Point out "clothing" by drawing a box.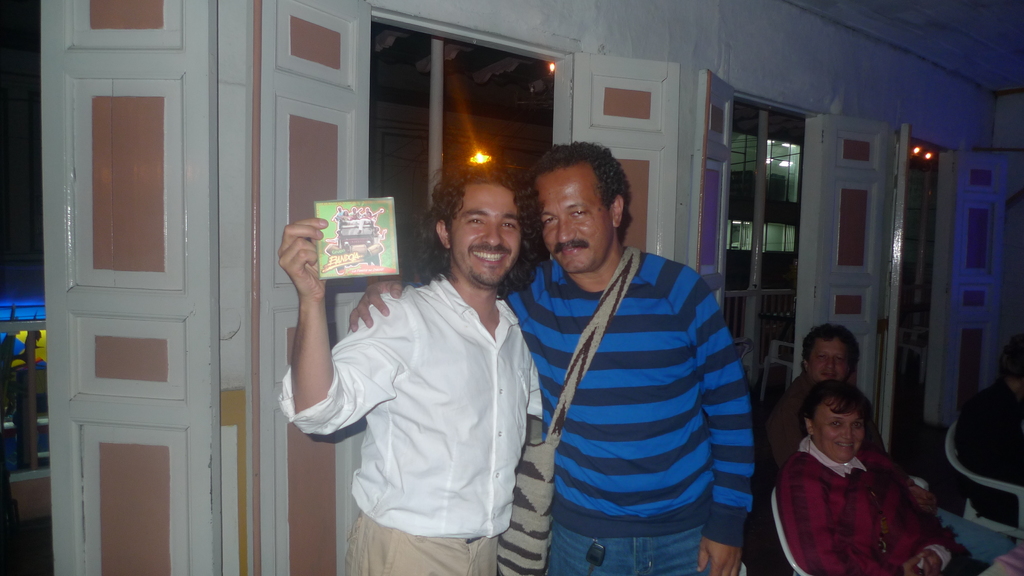
crop(776, 408, 959, 573).
